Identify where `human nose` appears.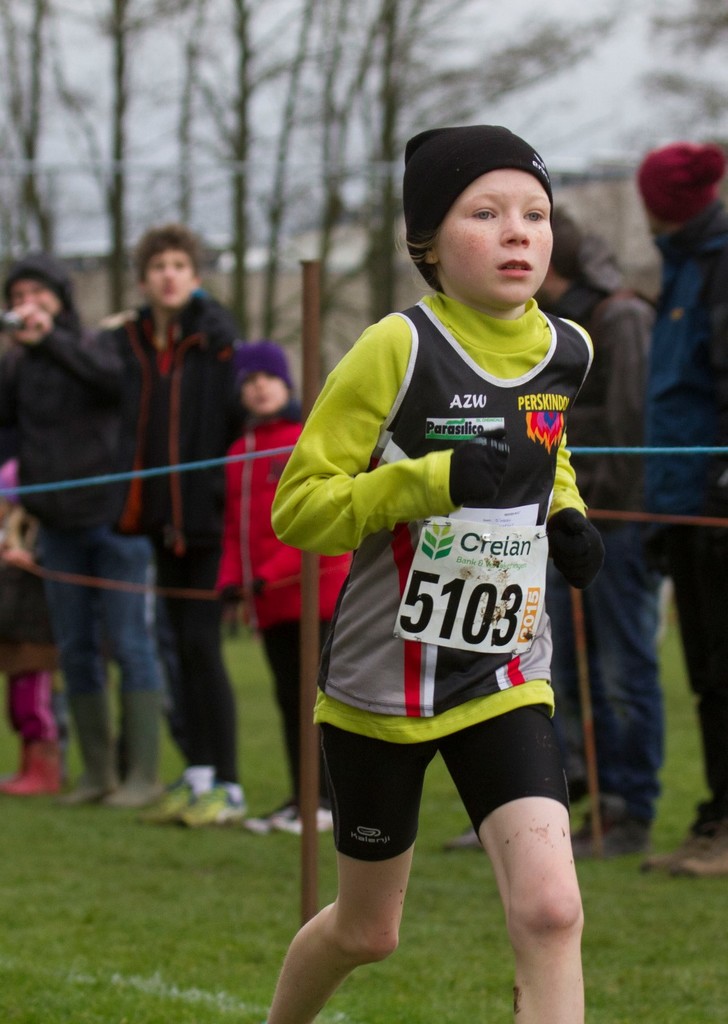
Appears at <box>501,212,531,244</box>.
